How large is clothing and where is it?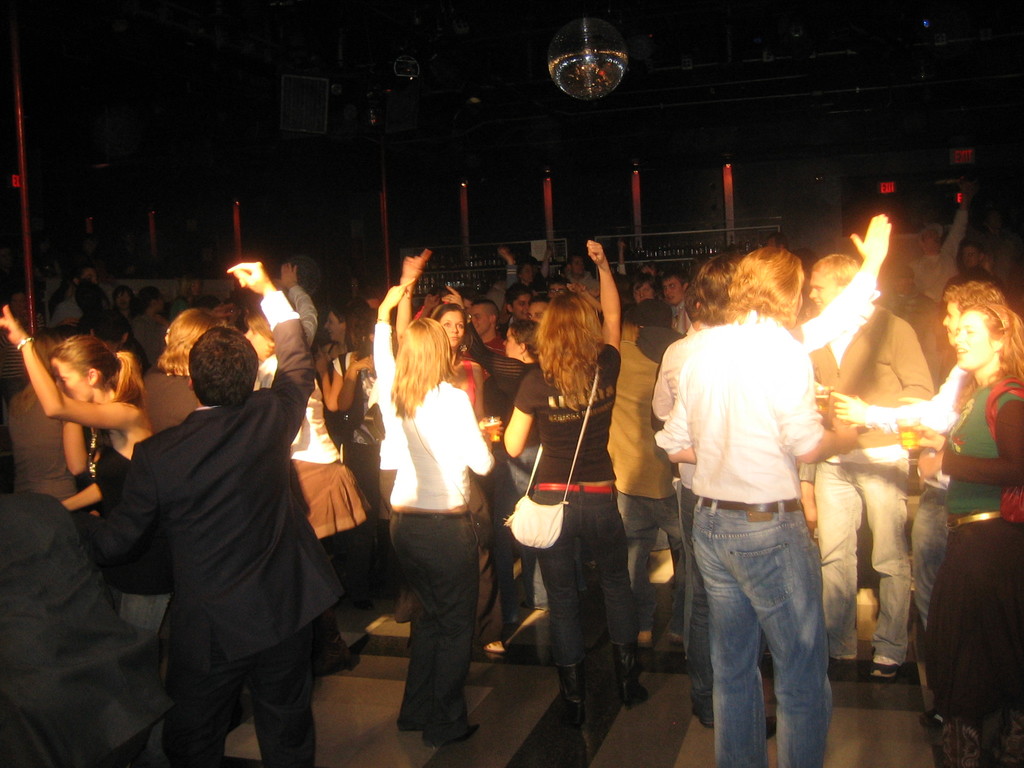
Bounding box: bbox(652, 314, 826, 767).
